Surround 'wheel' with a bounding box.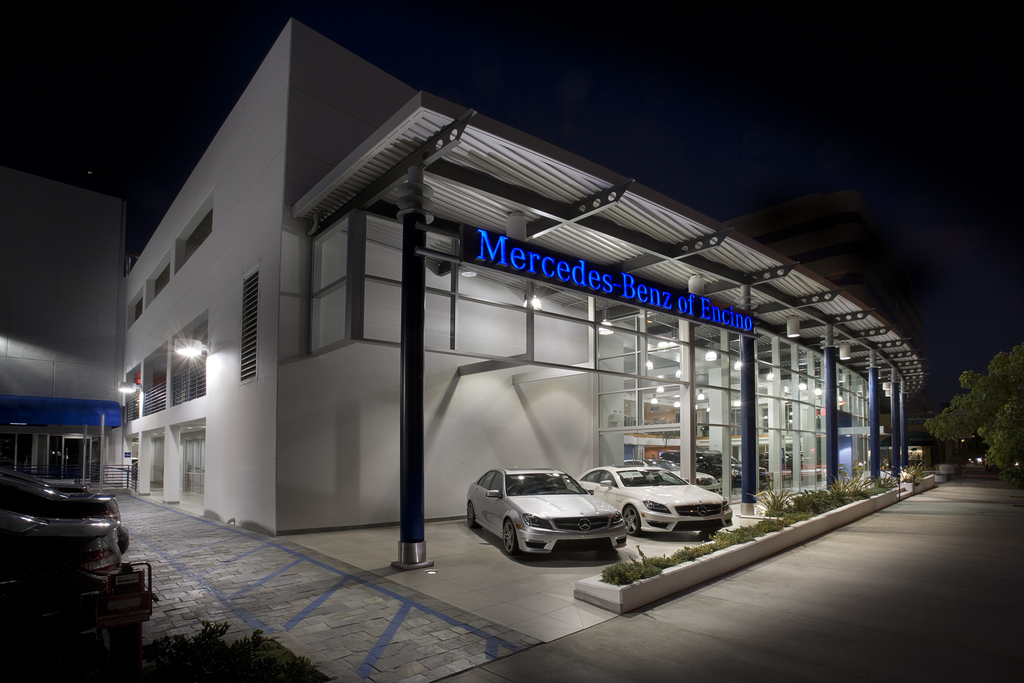
pyautogui.locateOnScreen(623, 508, 647, 537).
